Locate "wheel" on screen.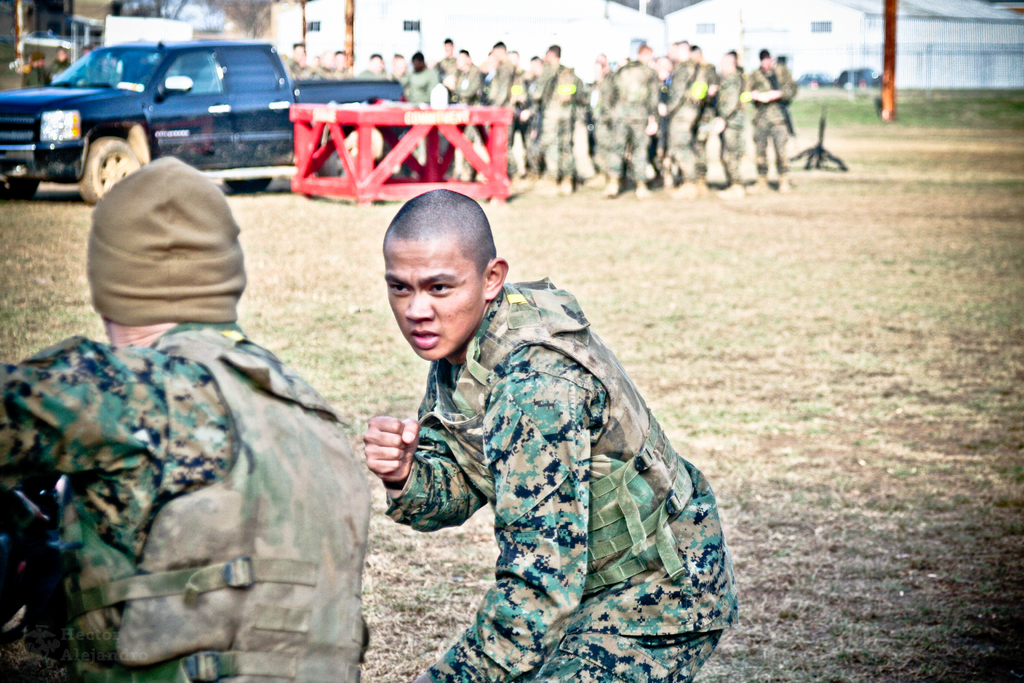
On screen at detection(221, 176, 282, 198).
